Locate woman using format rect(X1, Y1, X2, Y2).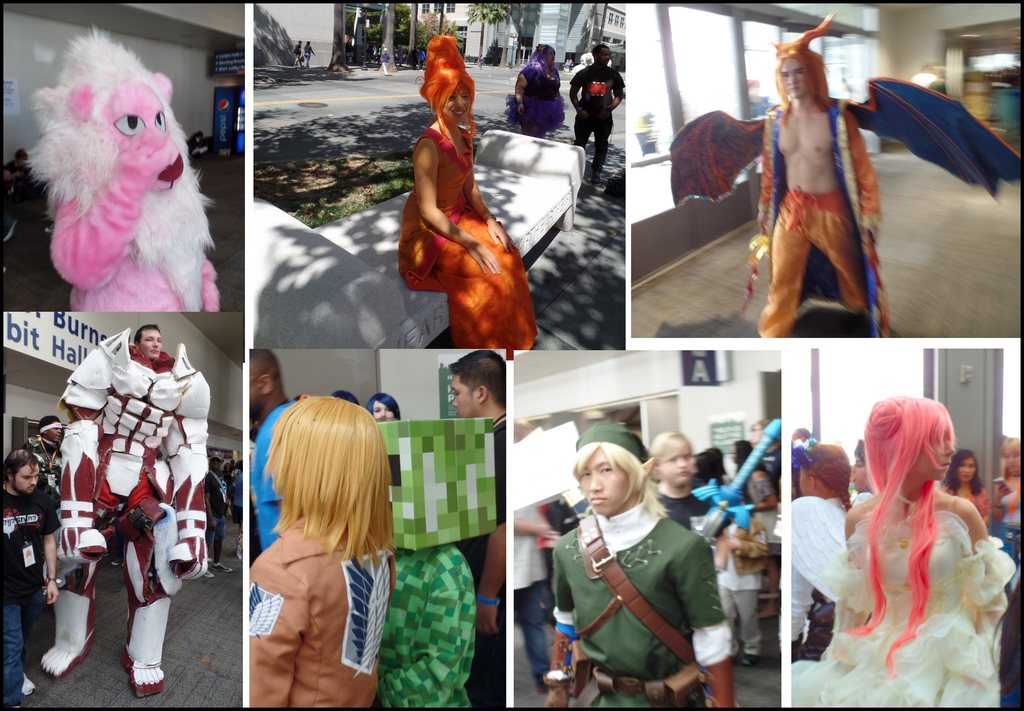
rect(383, 26, 527, 334).
